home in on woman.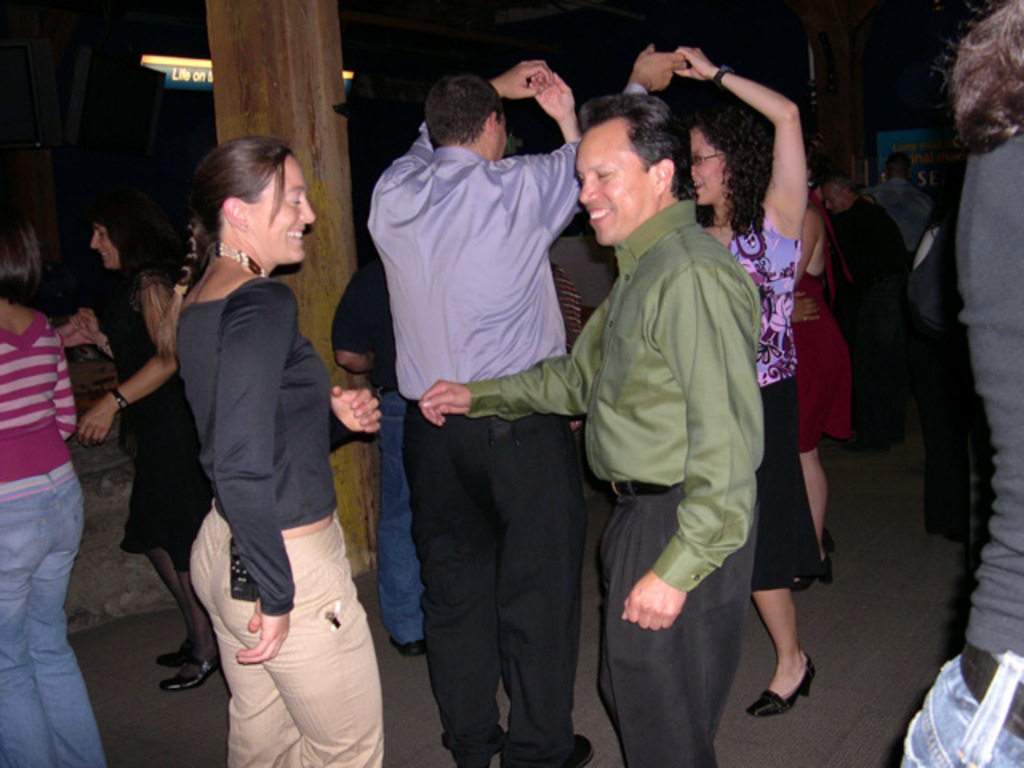
Homed in at region(126, 131, 365, 757).
